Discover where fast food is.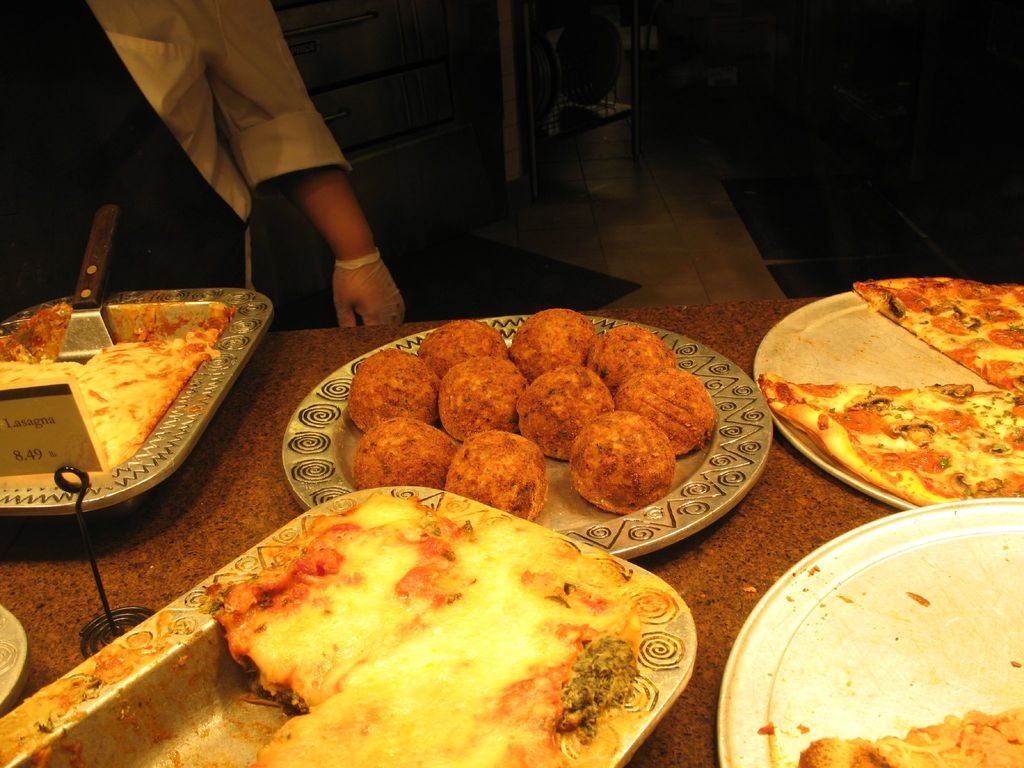
Discovered at <box>572,406,684,510</box>.
